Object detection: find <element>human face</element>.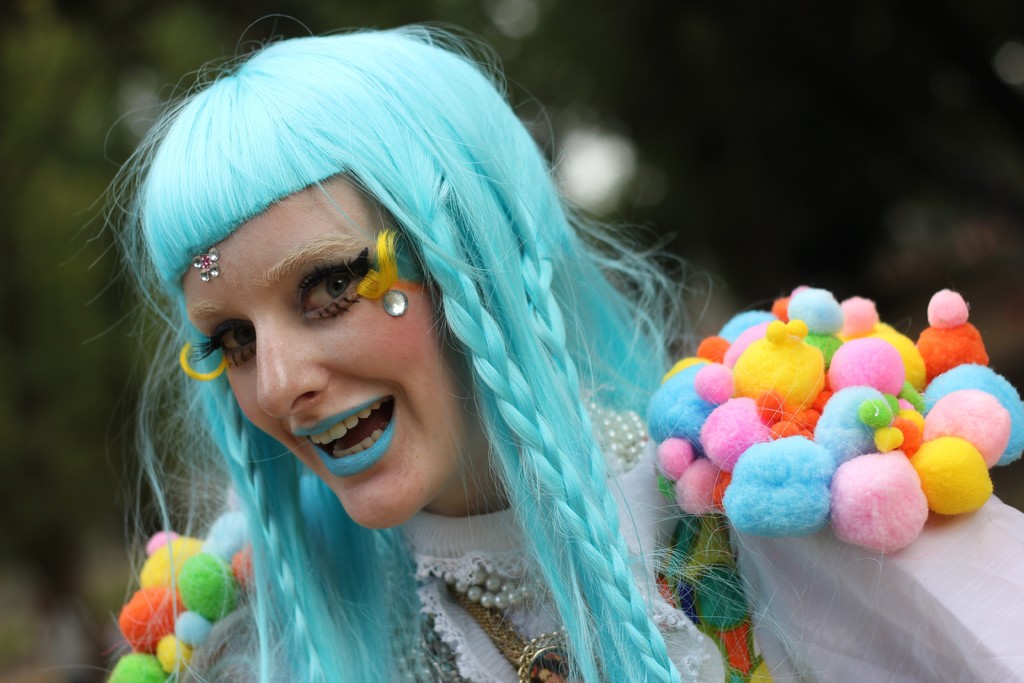
{"left": 177, "top": 175, "right": 488, "bottom": 531}.
